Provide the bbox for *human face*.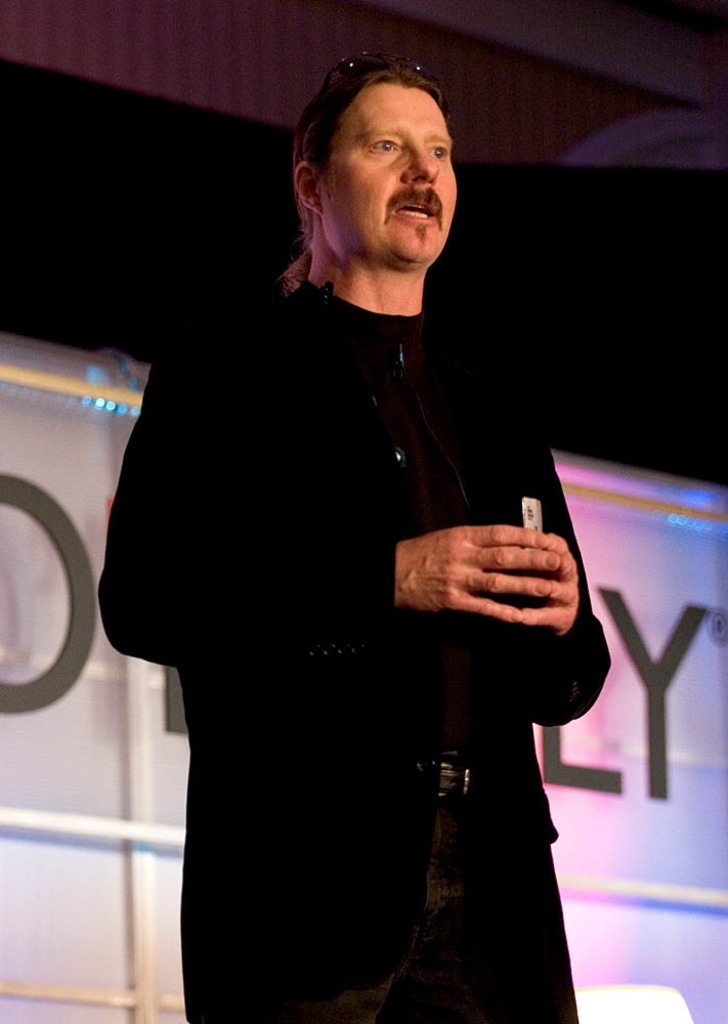
<box>317,85,460,269</box>.
